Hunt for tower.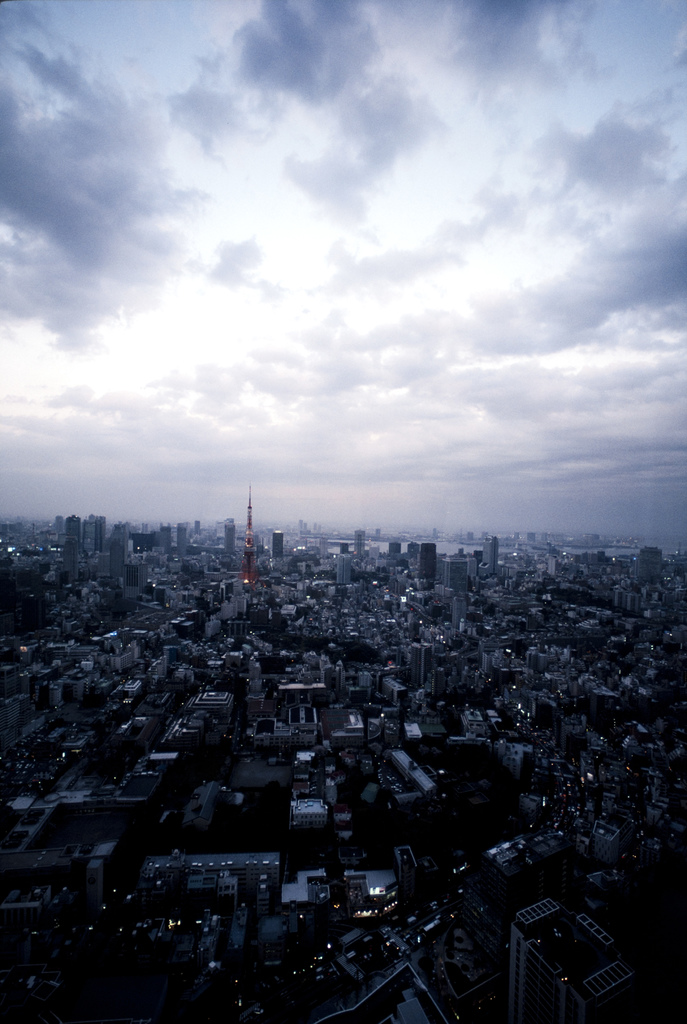
Hunted down at <bbox>273, 532, 280, 562</bbox>.
